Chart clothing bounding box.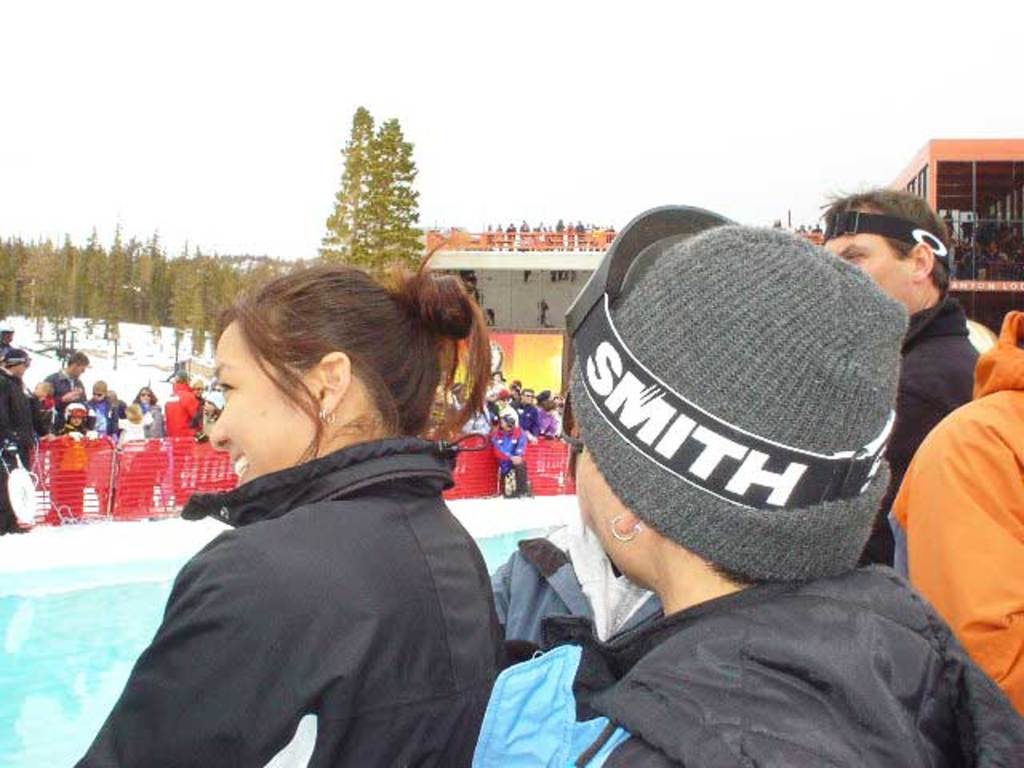
Charted: <region>907, 323, 1022, 699</region>.
